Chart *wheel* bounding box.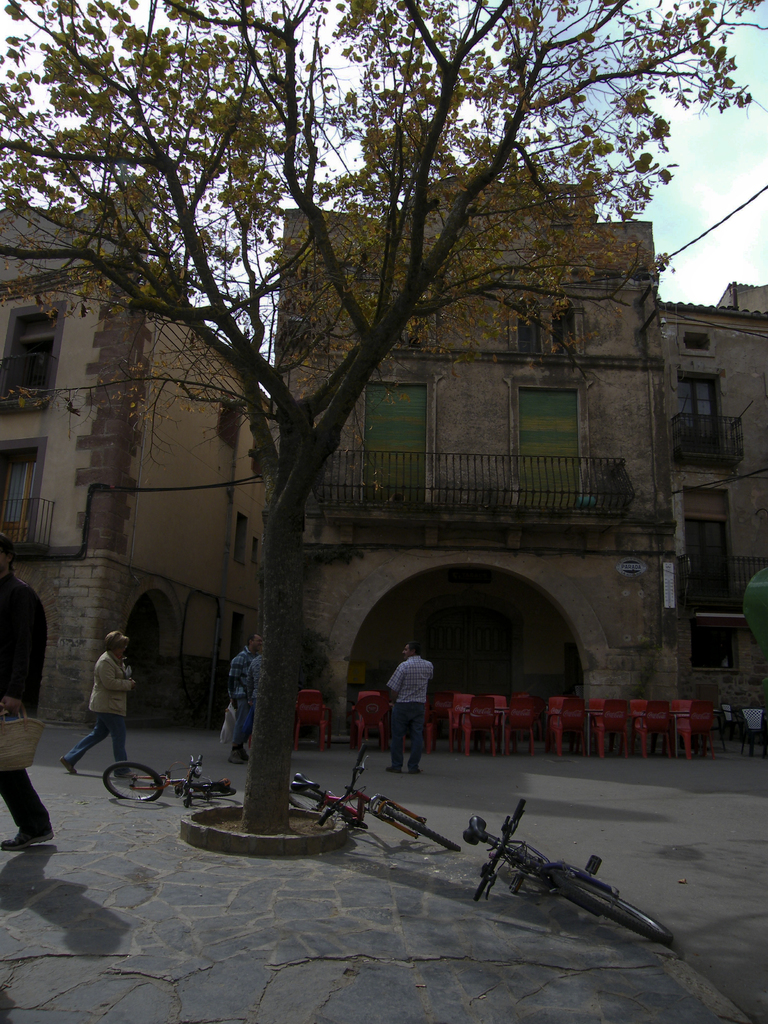
Charted: crop(543, 879, 670, 956).
